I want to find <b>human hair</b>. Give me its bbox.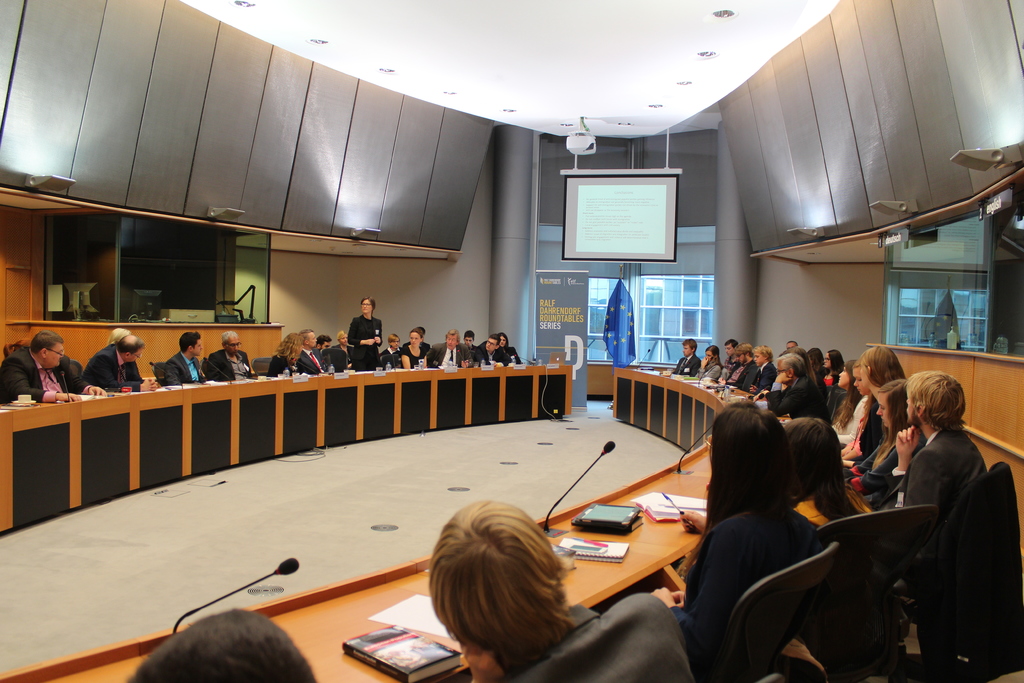
x1=856 y1=345 x2=906 y2=389.
